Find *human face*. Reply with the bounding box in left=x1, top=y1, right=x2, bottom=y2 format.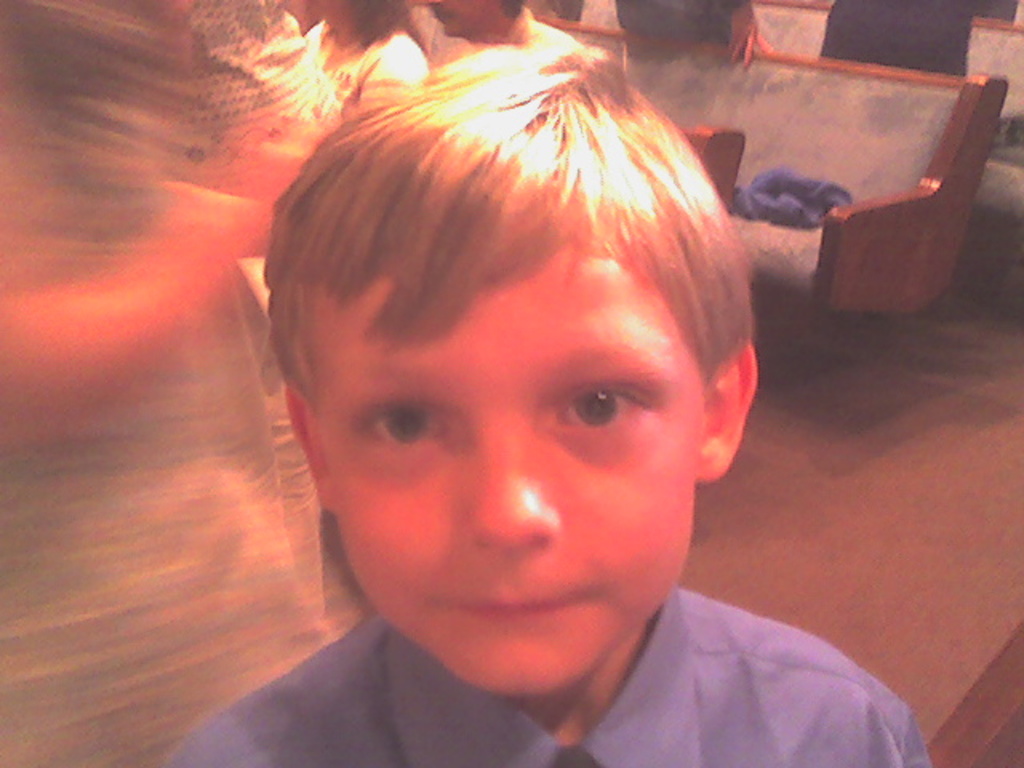
left=331, top=235, right=712, bottom=696.
